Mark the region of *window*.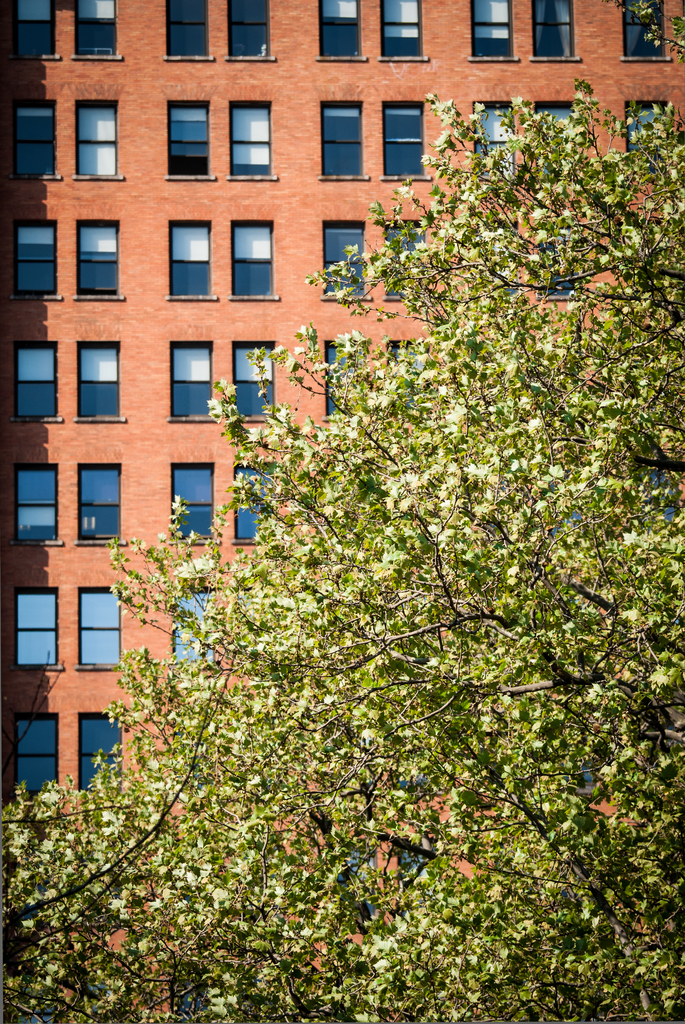
Region: box=[230, 218, 282, 298].
